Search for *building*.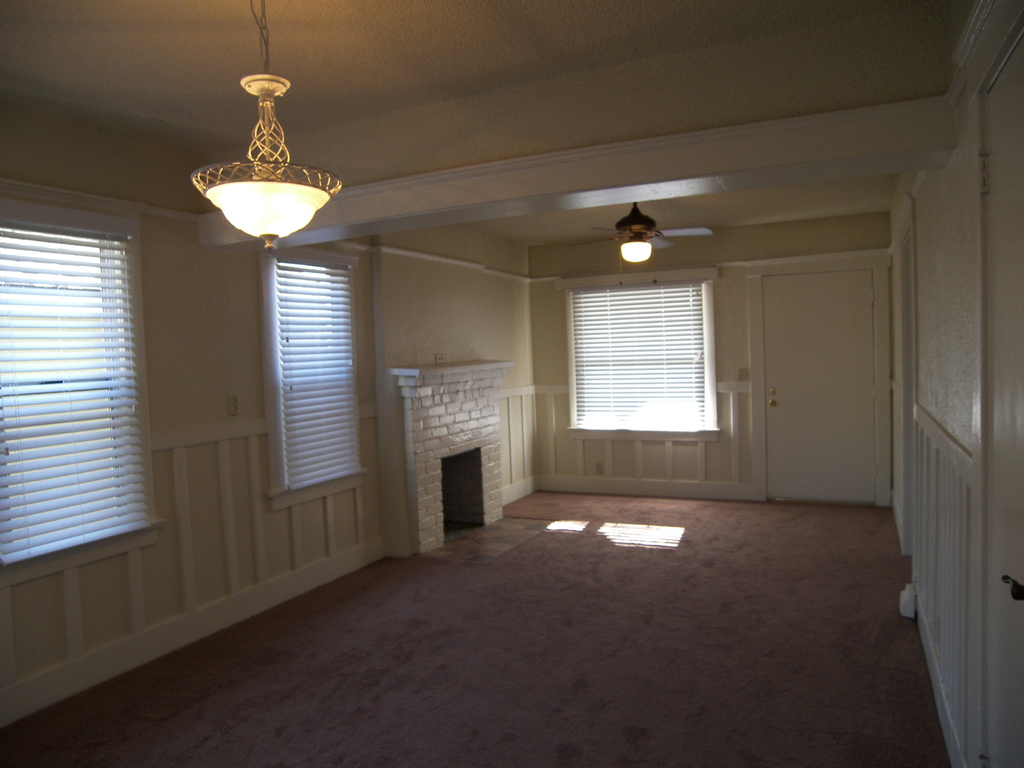
Found at pyautogui.locateOnScreen(0, 0, 1023, 767).
